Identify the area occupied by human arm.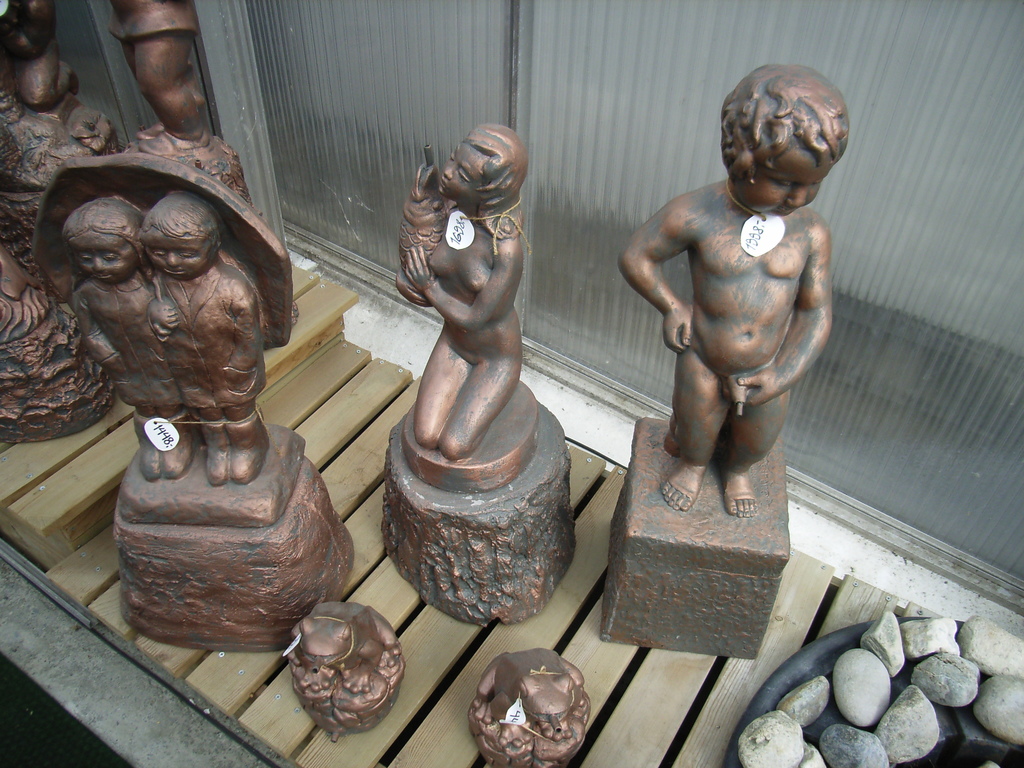
Area: [x1=401, y1=239, x2=522, y2=332].
